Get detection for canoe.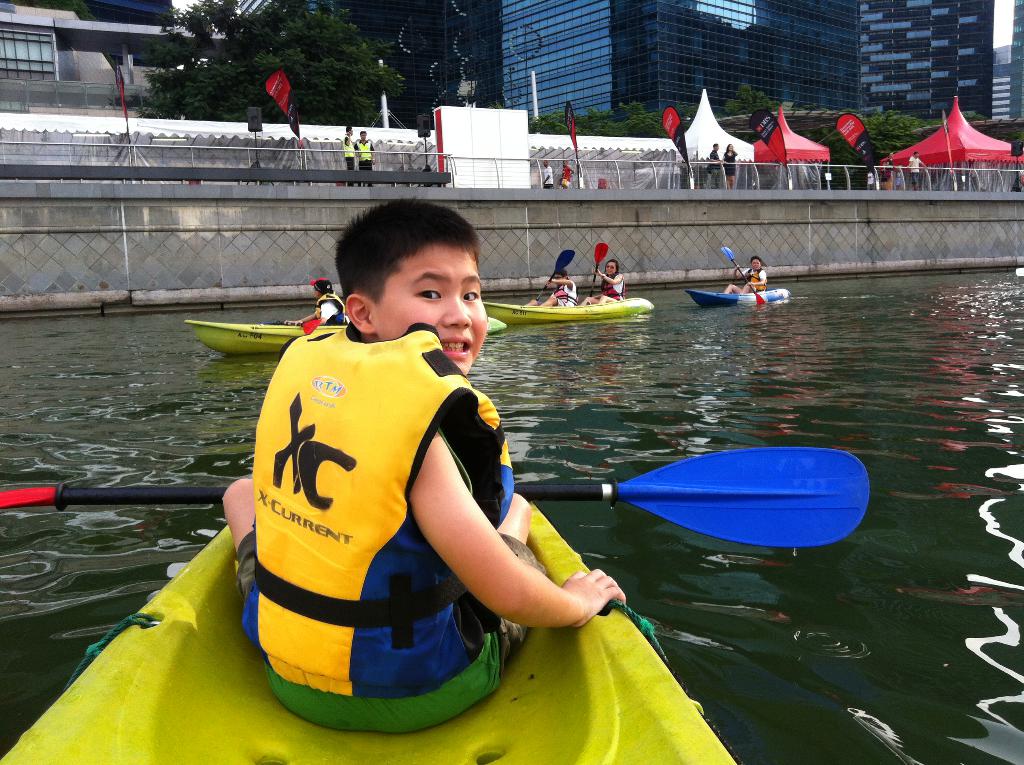
Detection: x1=685 y1=282 x2=793 y2=308.
